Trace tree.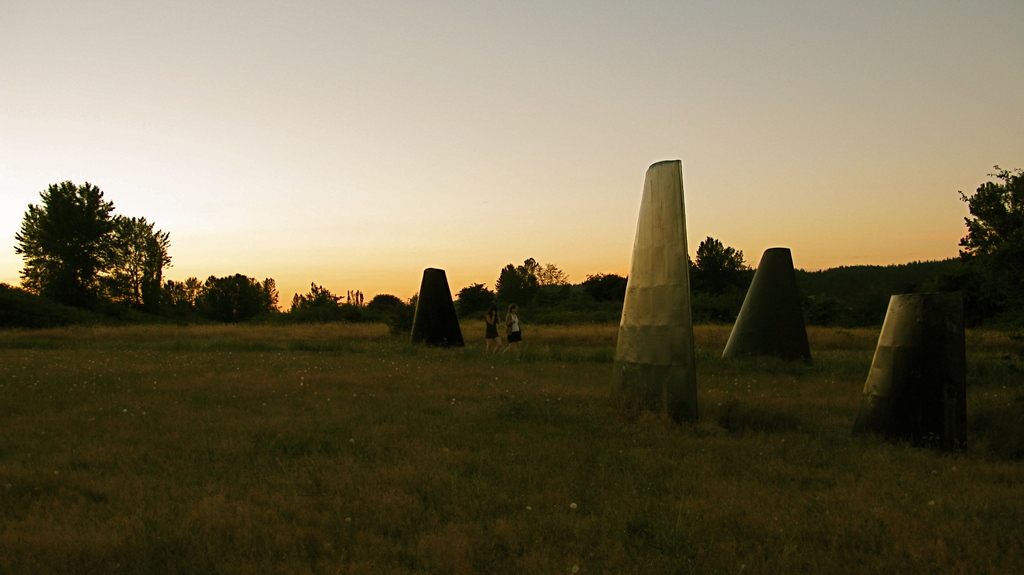
Traced to <bbox>15, 180, 124, 305</bbox>.
